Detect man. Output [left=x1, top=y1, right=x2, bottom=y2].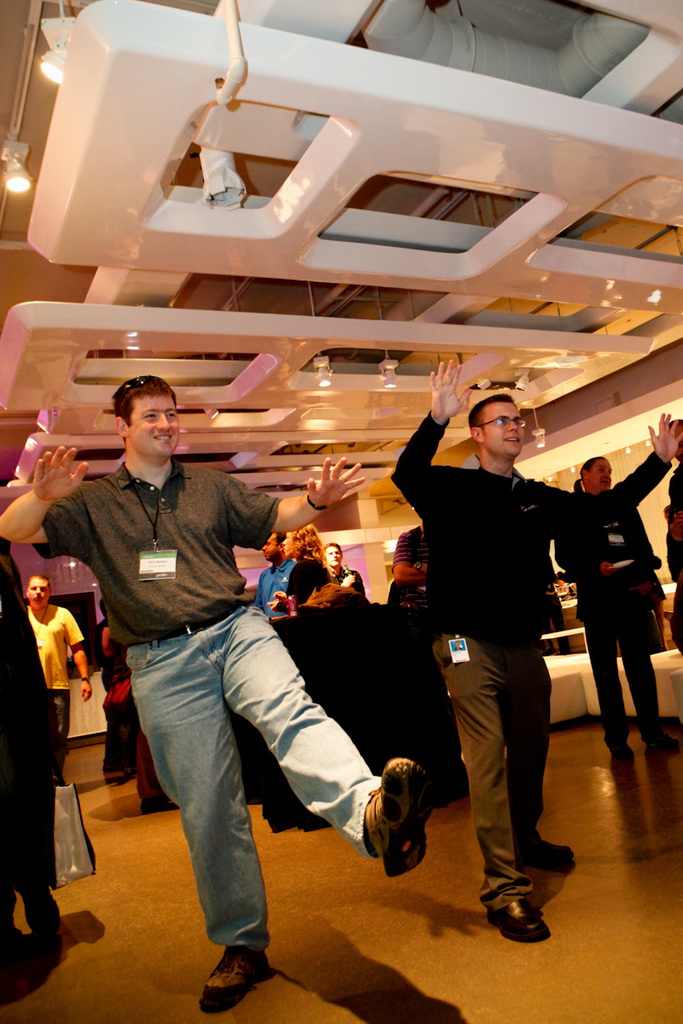
[left=319, top=540, right=367, bottom=596].
